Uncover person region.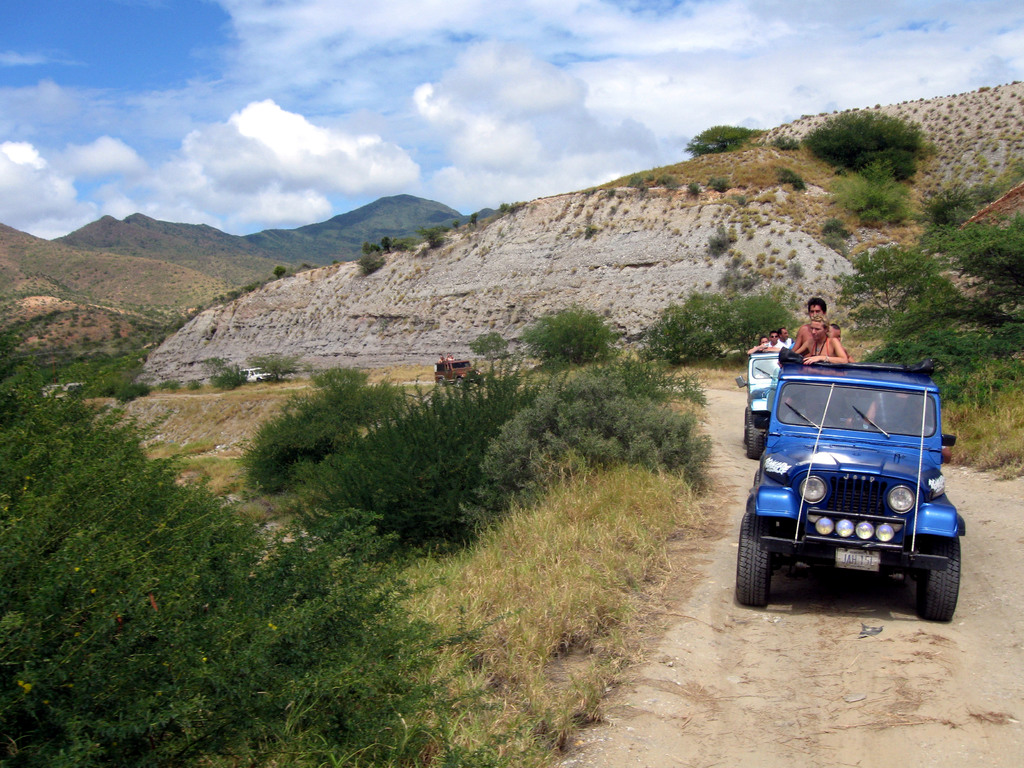
Uncovered: bbox(792, 313, 855, 369).
